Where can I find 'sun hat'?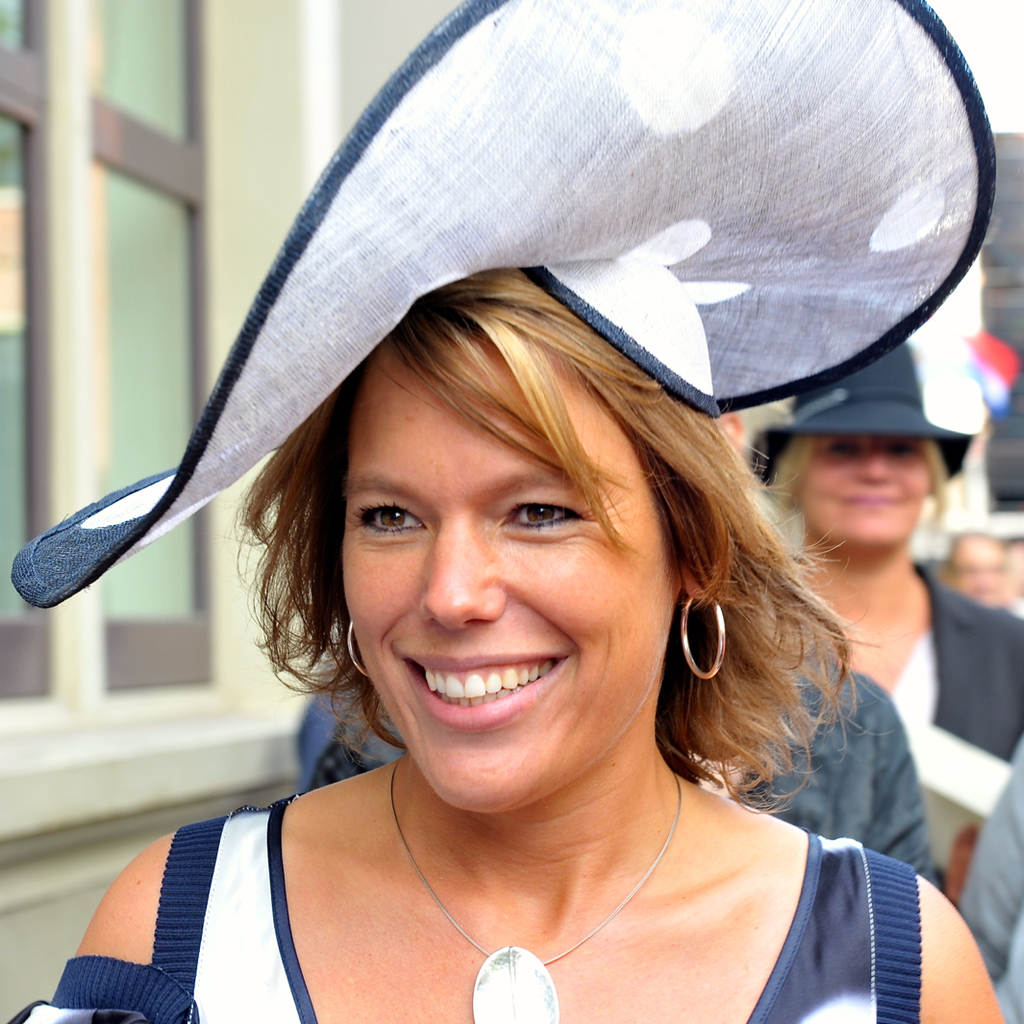
You can find it at left=738, top=321, right=993, bottom=490.
